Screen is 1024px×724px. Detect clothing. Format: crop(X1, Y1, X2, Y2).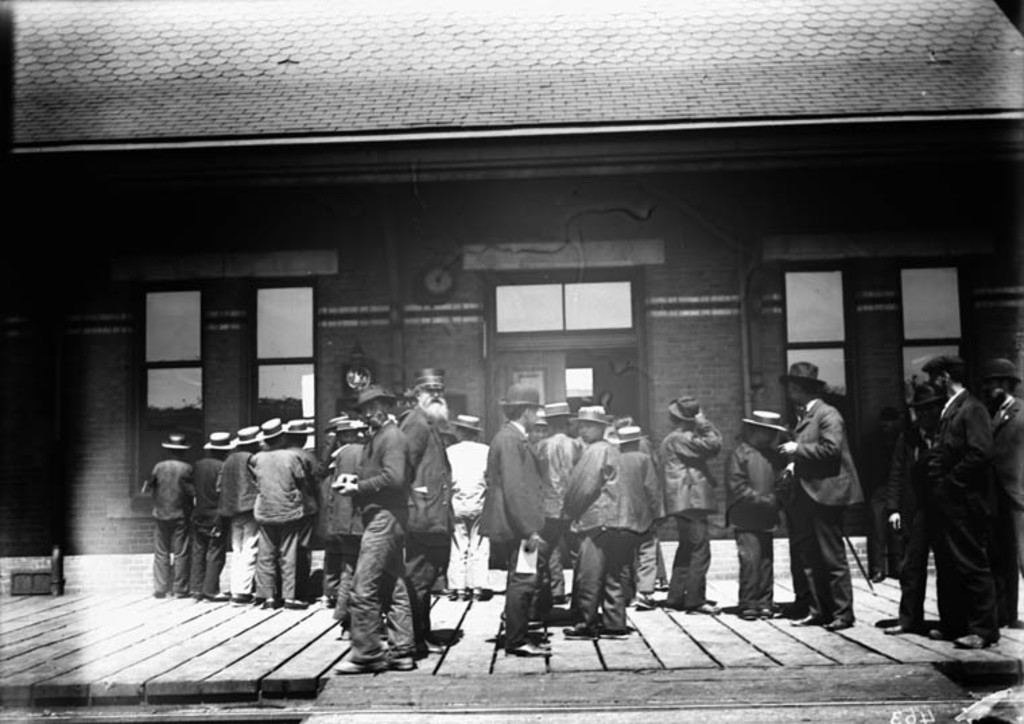
crop(292, 444, 327, 582).
